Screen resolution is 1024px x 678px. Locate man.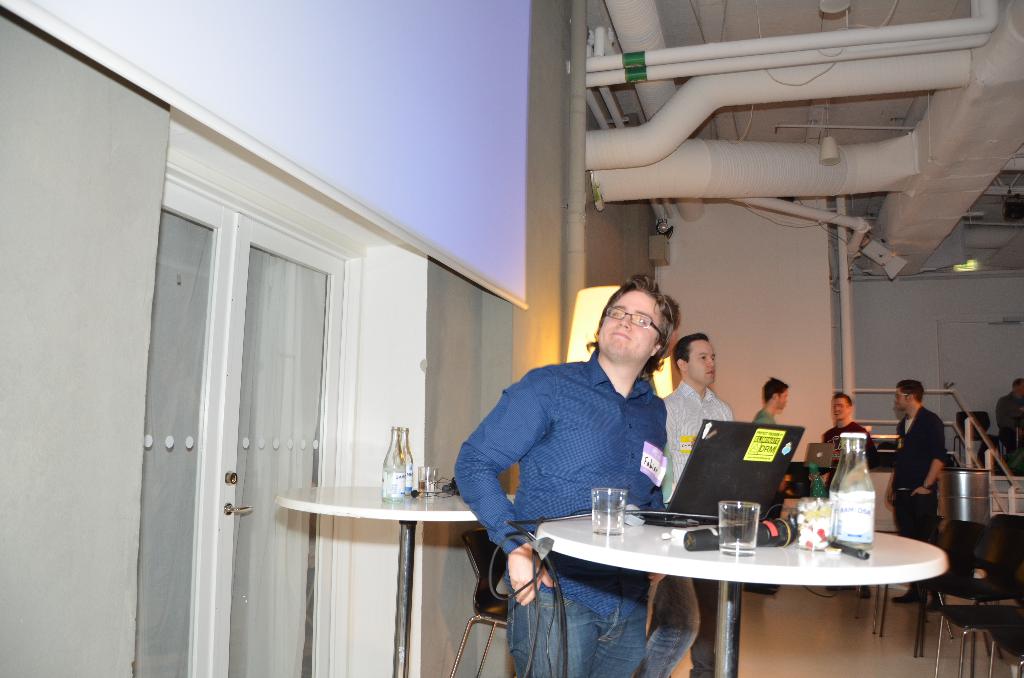
select_region(750, 374, 790, 430).
